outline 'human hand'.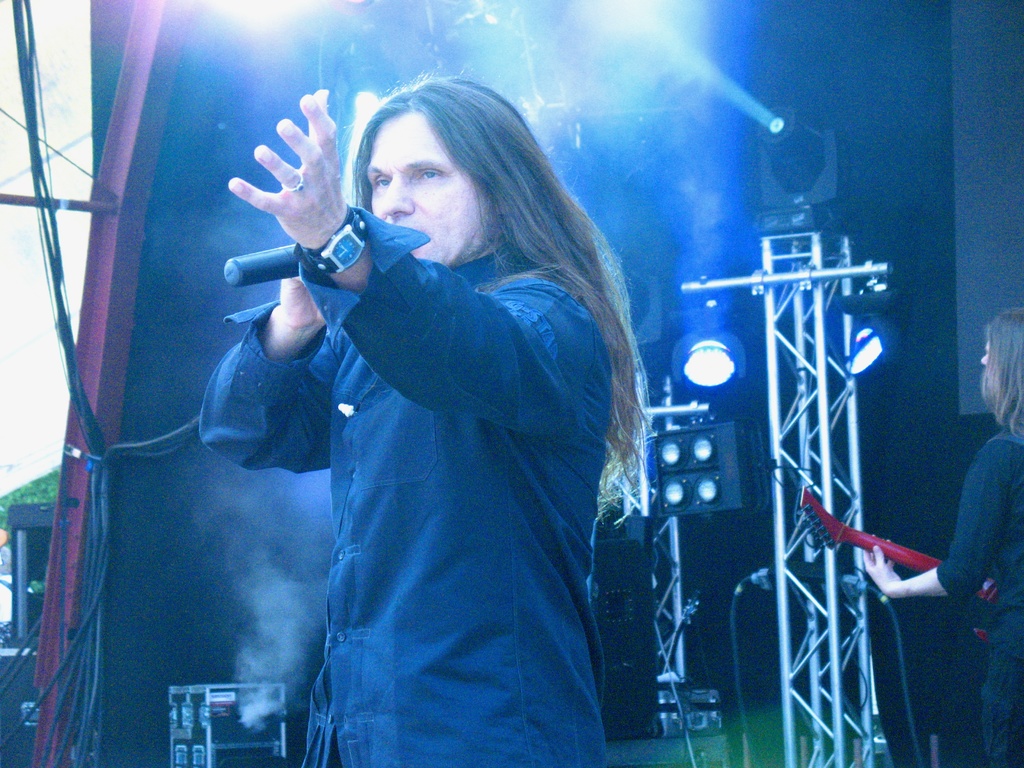
Outline: [276,271,329,327].
